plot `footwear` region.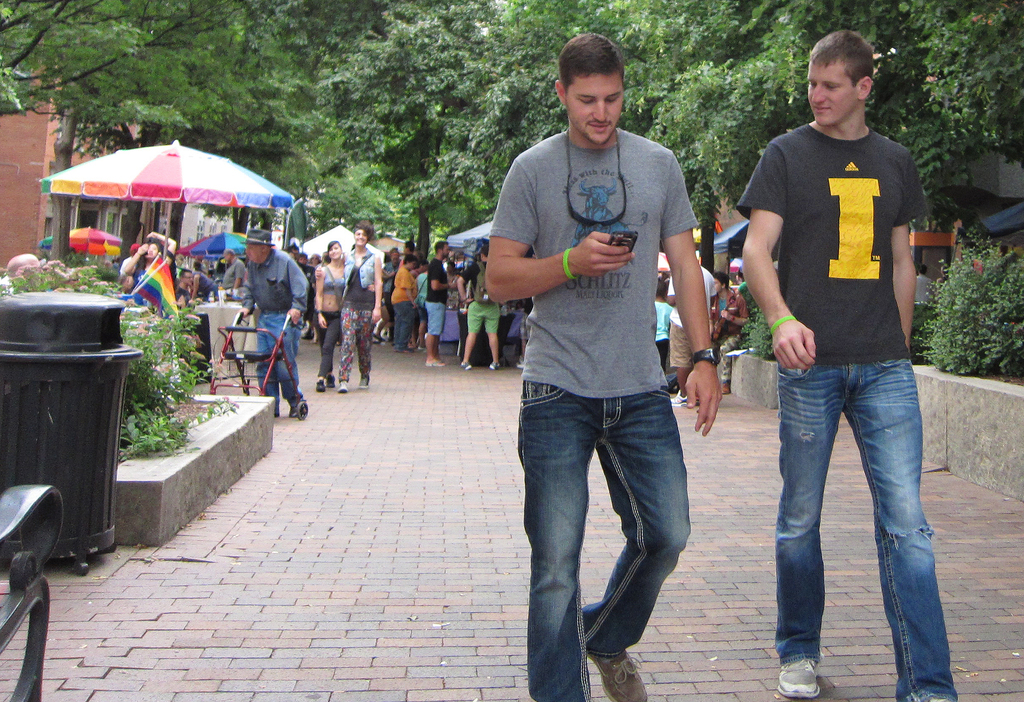
Plotted at crop(397, 344, 414, 350).
